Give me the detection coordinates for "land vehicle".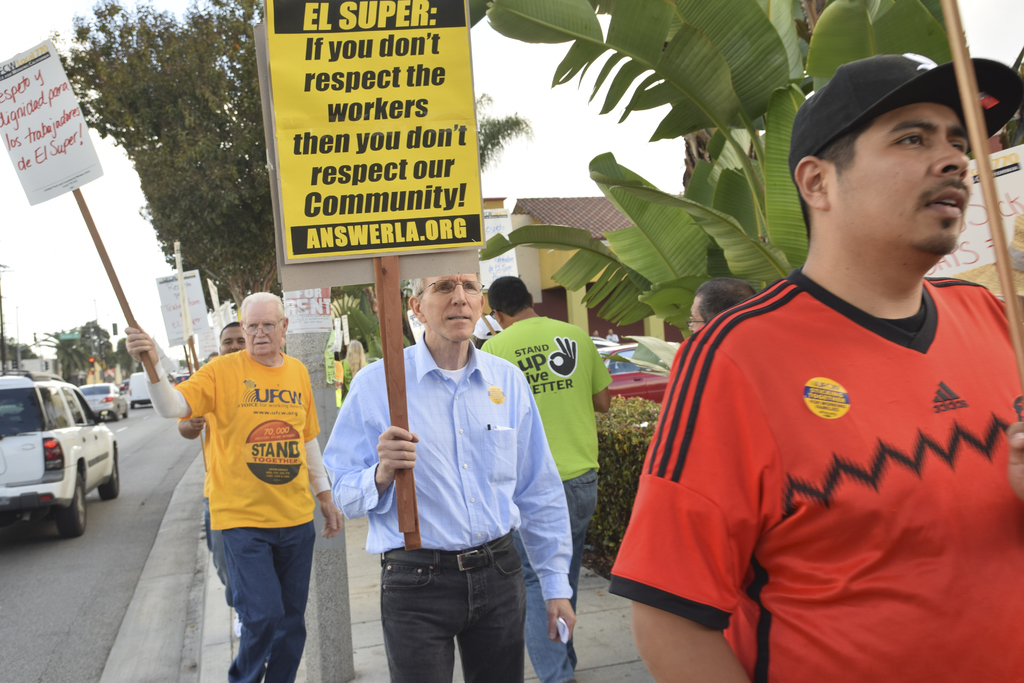
83,383,127,420.
